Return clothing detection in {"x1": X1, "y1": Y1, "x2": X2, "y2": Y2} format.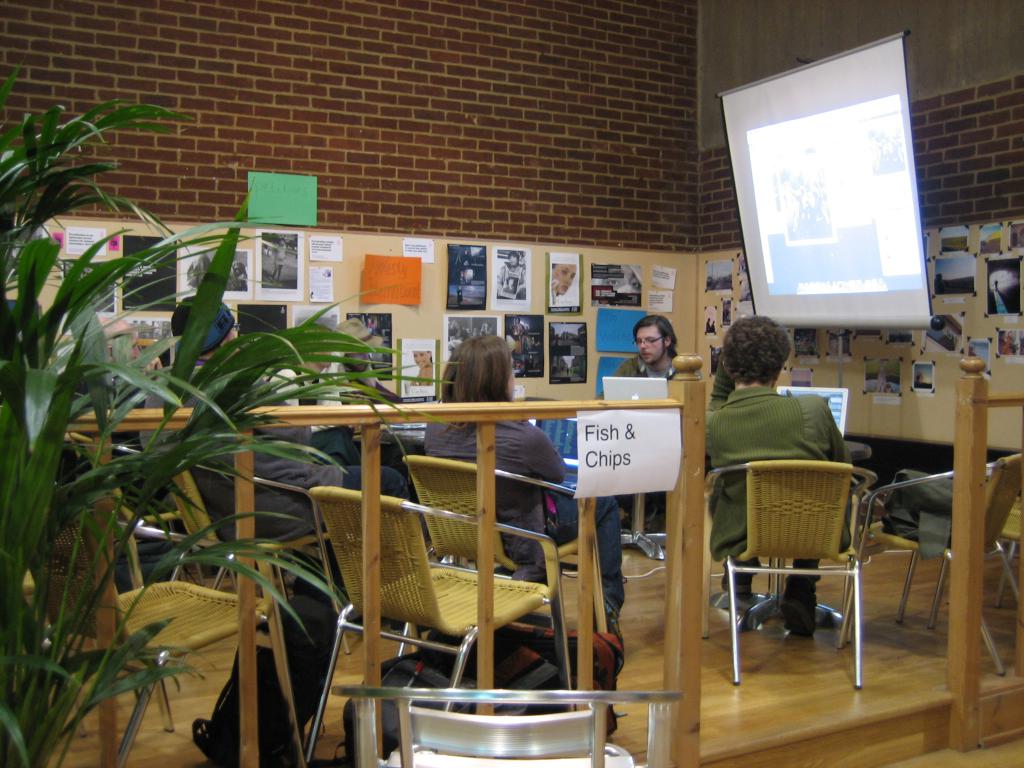
{"x1": 449, "y1": 325, "x2": 468, "y2": 340}.
